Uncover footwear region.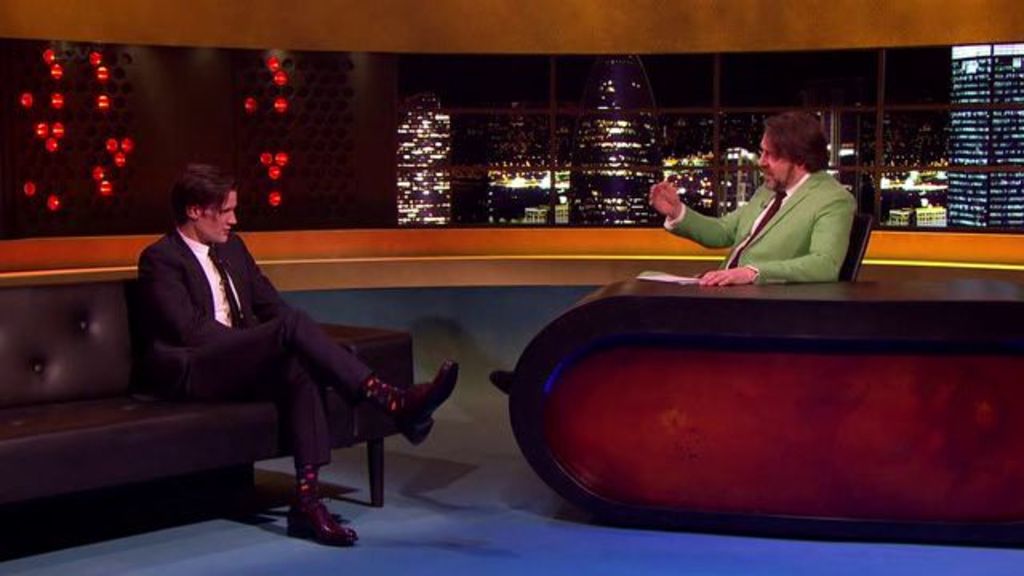
Uncovered: {"left": 394, "top": 357, "right": 459, "bottom": 443}.
